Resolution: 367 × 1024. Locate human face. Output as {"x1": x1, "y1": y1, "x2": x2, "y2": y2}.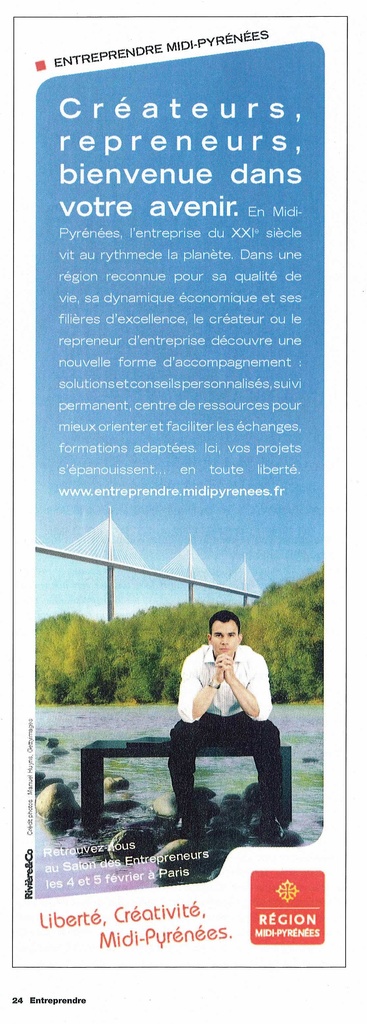
{"x1": 211, "y1": 618, "x2": 235, "y2": 659}.
